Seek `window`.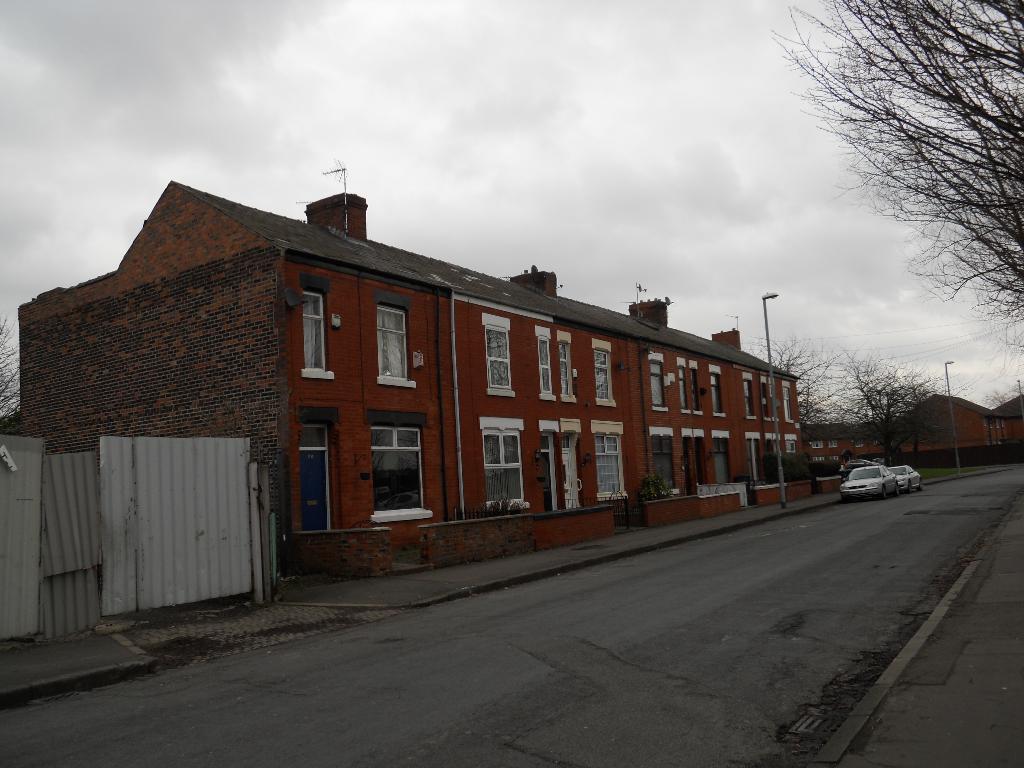
left=646, top=429, right=679, bottom=492.
